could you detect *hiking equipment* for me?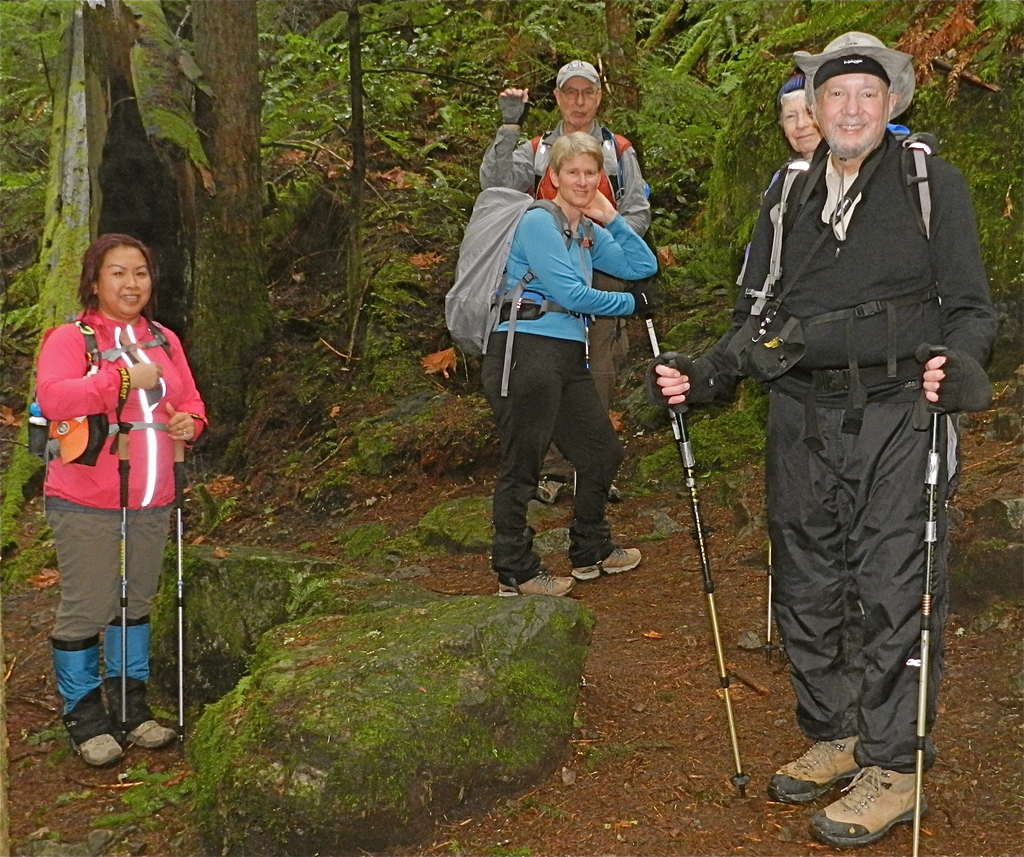
Detection result: (x1=767, y1=730, x2=859, y2=807).
